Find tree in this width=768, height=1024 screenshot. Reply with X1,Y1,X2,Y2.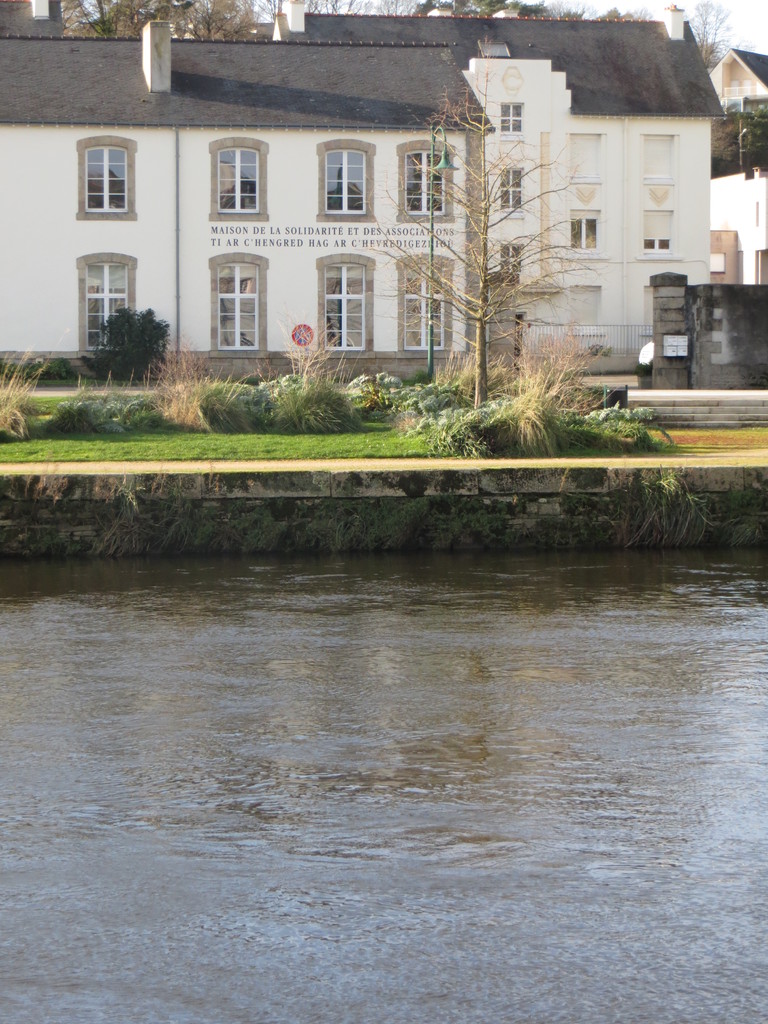
56,0,268,49.
